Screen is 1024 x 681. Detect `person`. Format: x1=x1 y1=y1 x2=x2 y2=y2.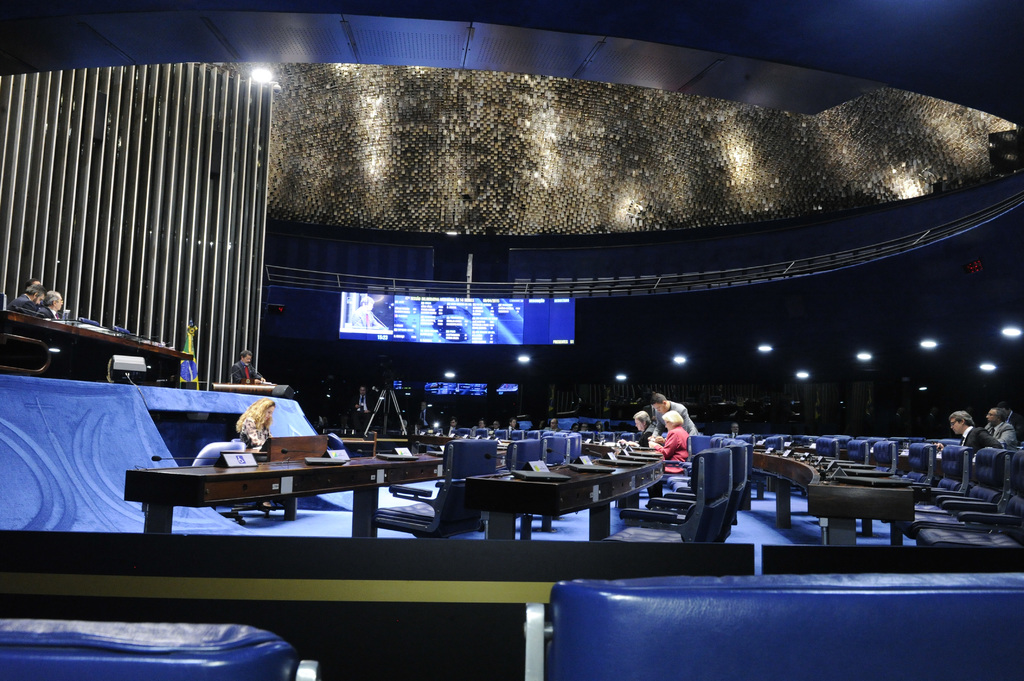
x1=37 y1=289 x2=65 y2=321.
